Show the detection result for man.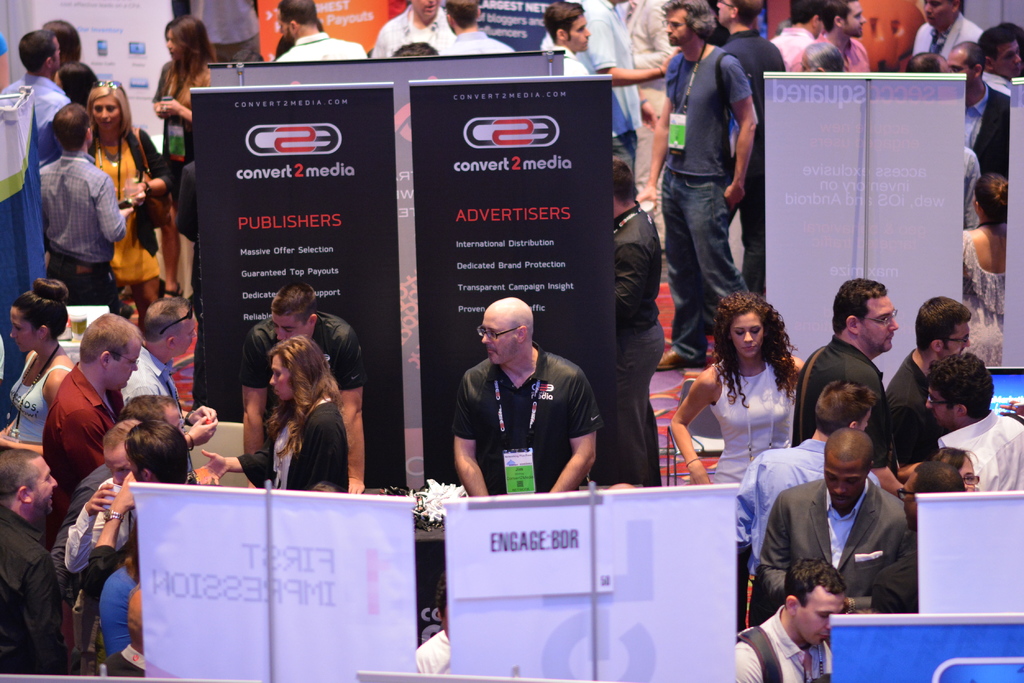
x1=787 y1=0 x2=871 y2=73.
